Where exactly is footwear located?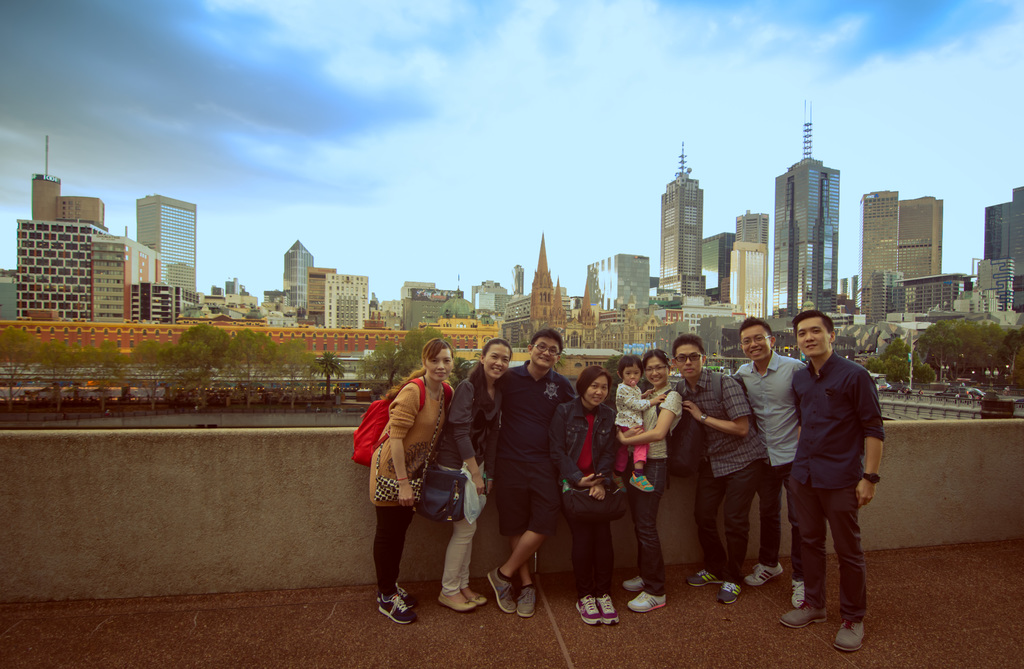
Its bounding box is rect(398, 584, 415, 605).
